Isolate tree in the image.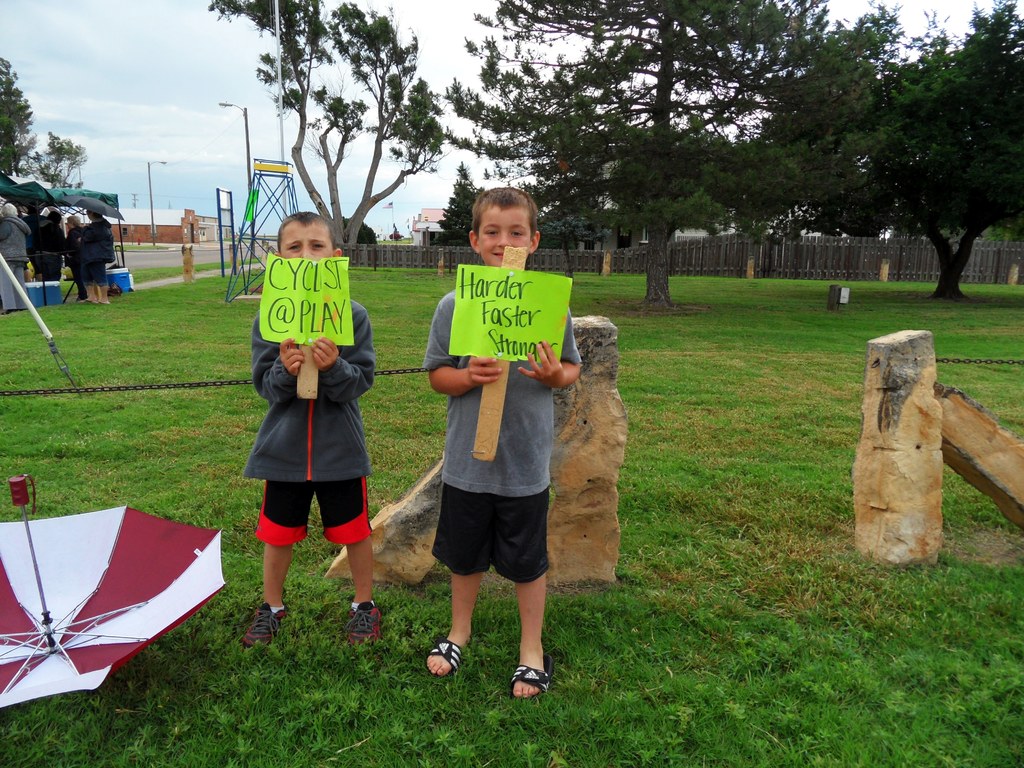
Isolated region: crop(425, 0, 869, 298).
